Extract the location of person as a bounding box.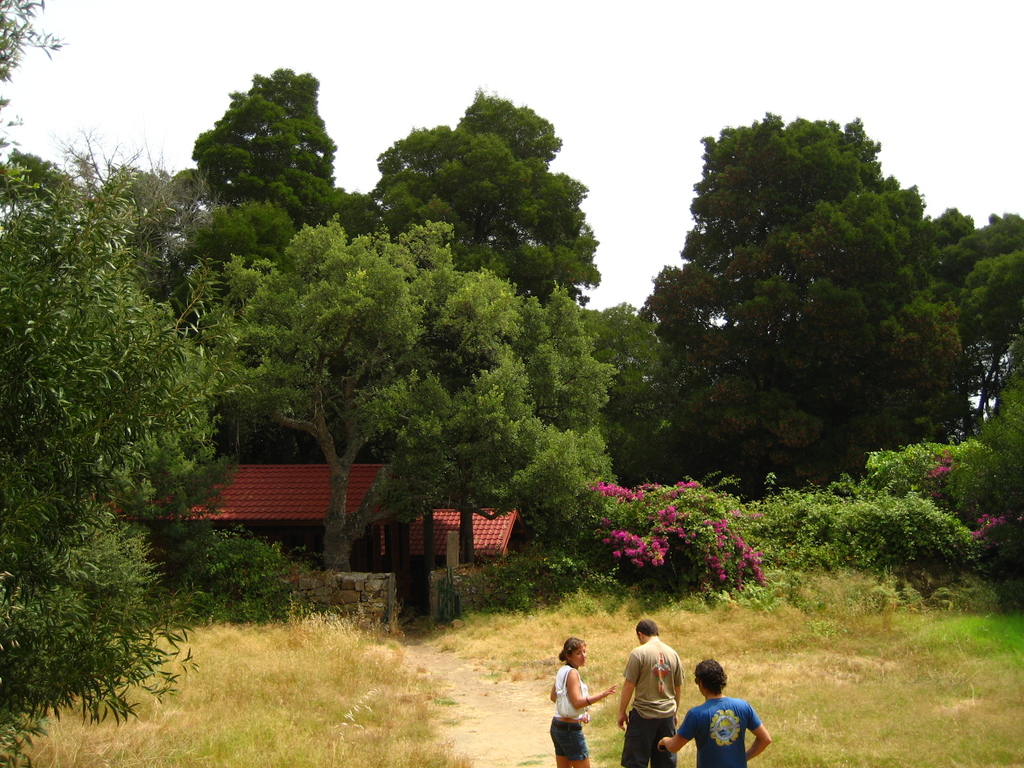
l=552, t=637, r=605, b=753.
